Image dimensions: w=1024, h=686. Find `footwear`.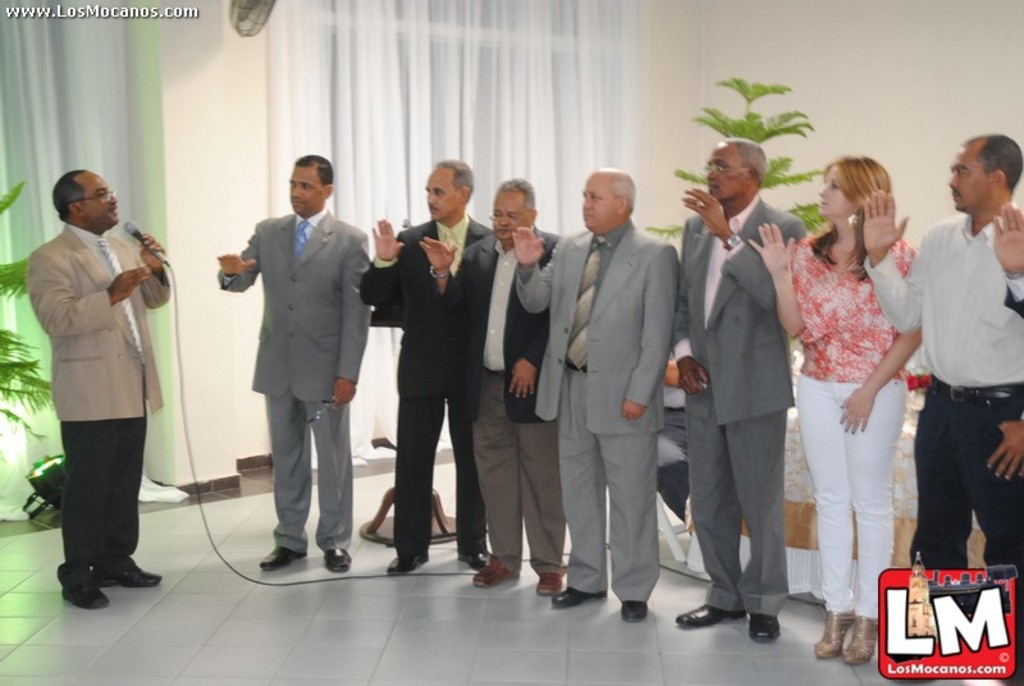
bbox=[452, 548, 490, 571].
